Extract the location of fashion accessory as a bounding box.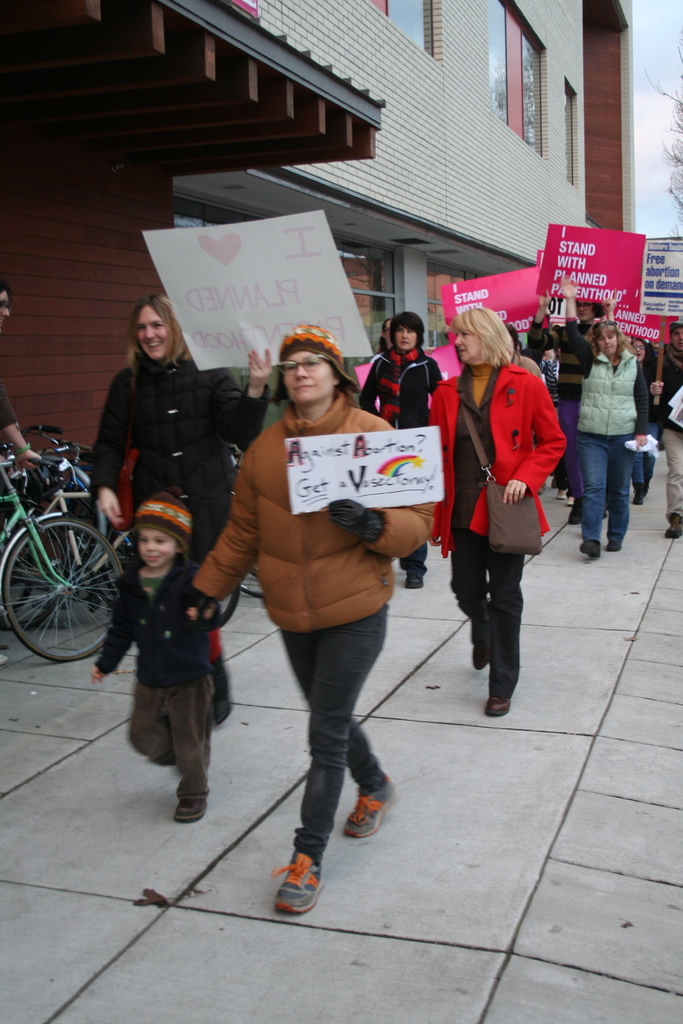
474,652,486,671.
